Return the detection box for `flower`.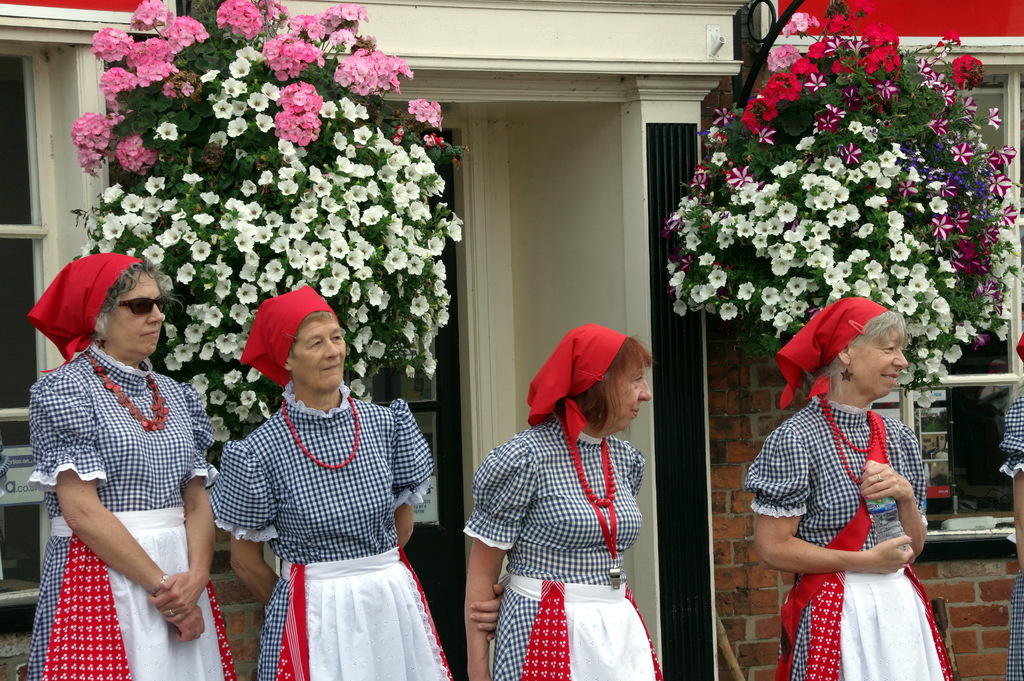
detection(278, 137, 300, 156).
